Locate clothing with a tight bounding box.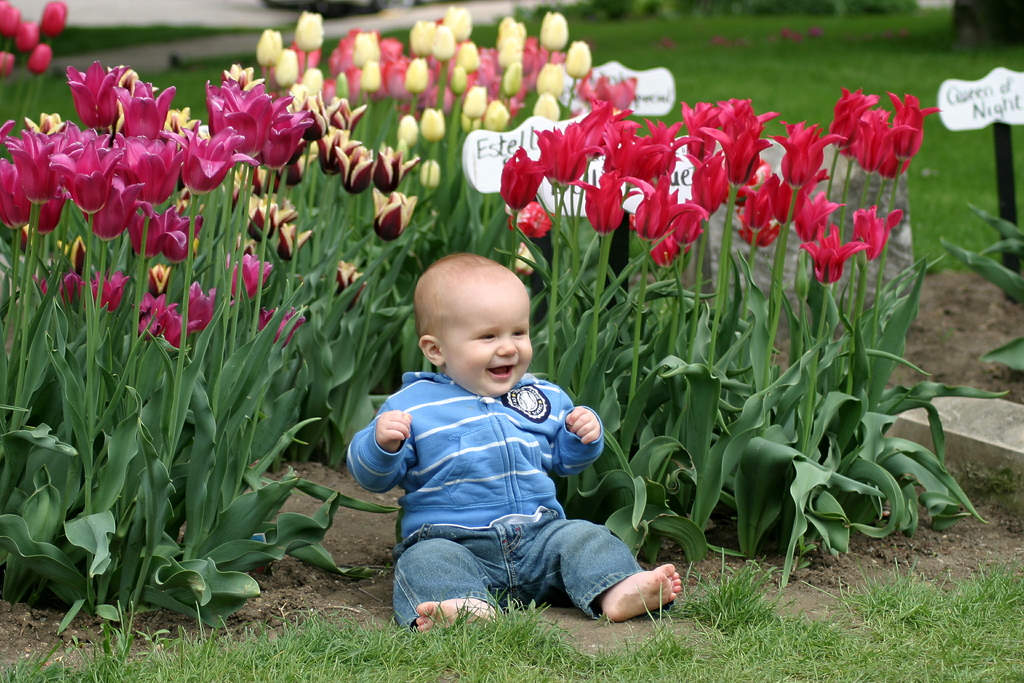
{"left": 348, "top": 366, "right": 612, "bottom": 525}.
